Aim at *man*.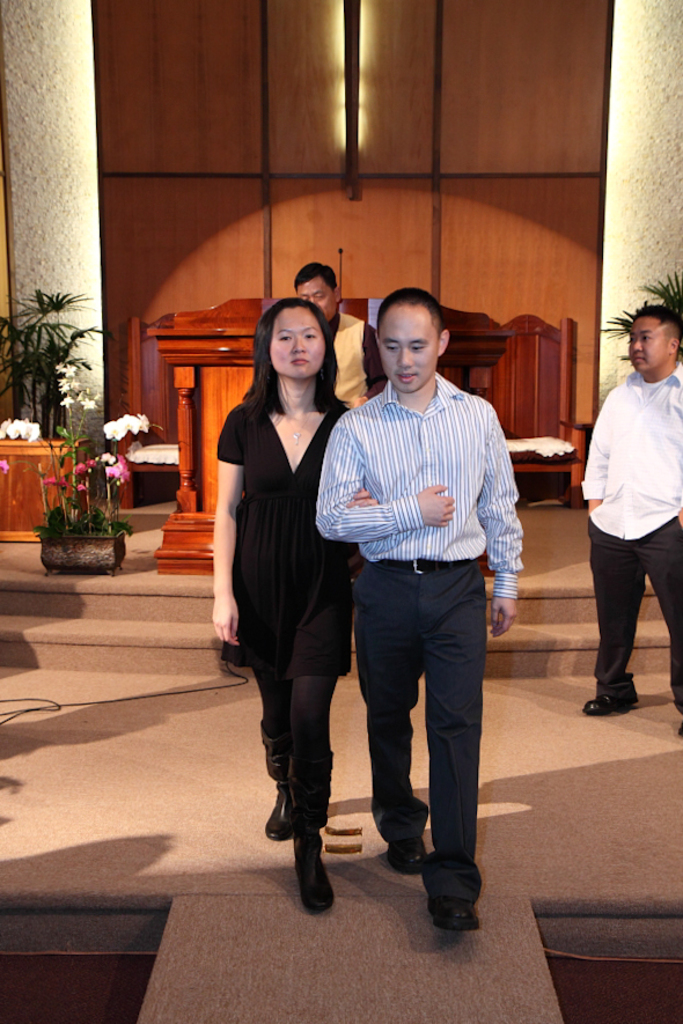
Aimed at (left=317, top=289, right=523, bottom=935).
